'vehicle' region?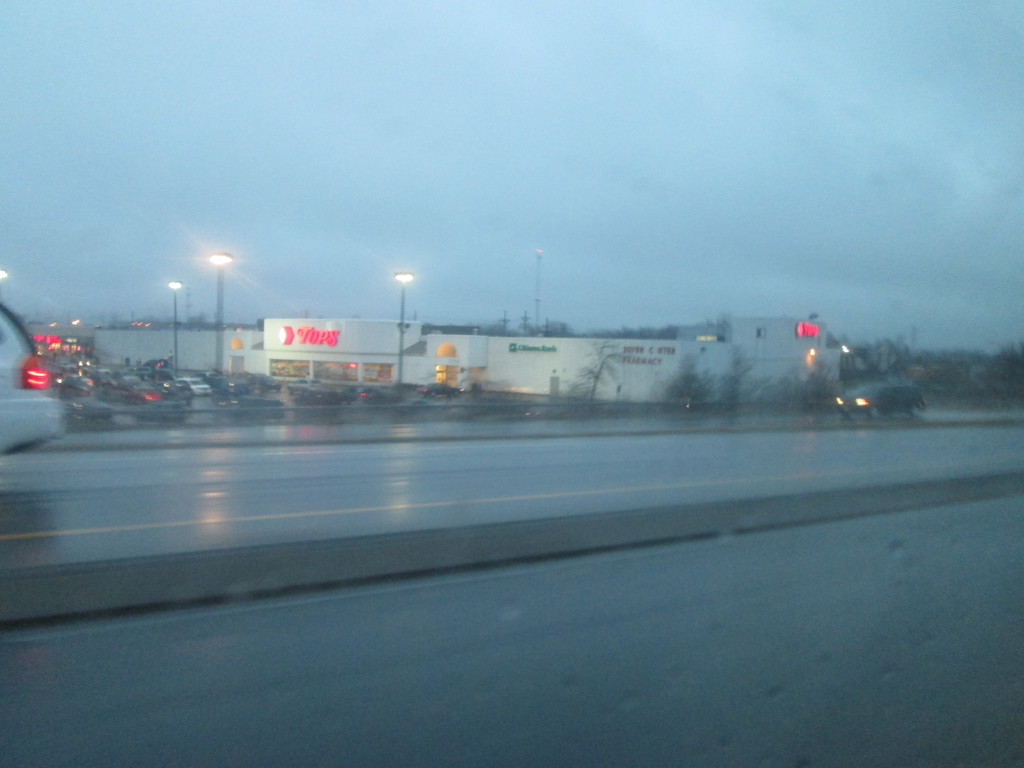
[x1=829, y1=374, x2=920, y2=422]
